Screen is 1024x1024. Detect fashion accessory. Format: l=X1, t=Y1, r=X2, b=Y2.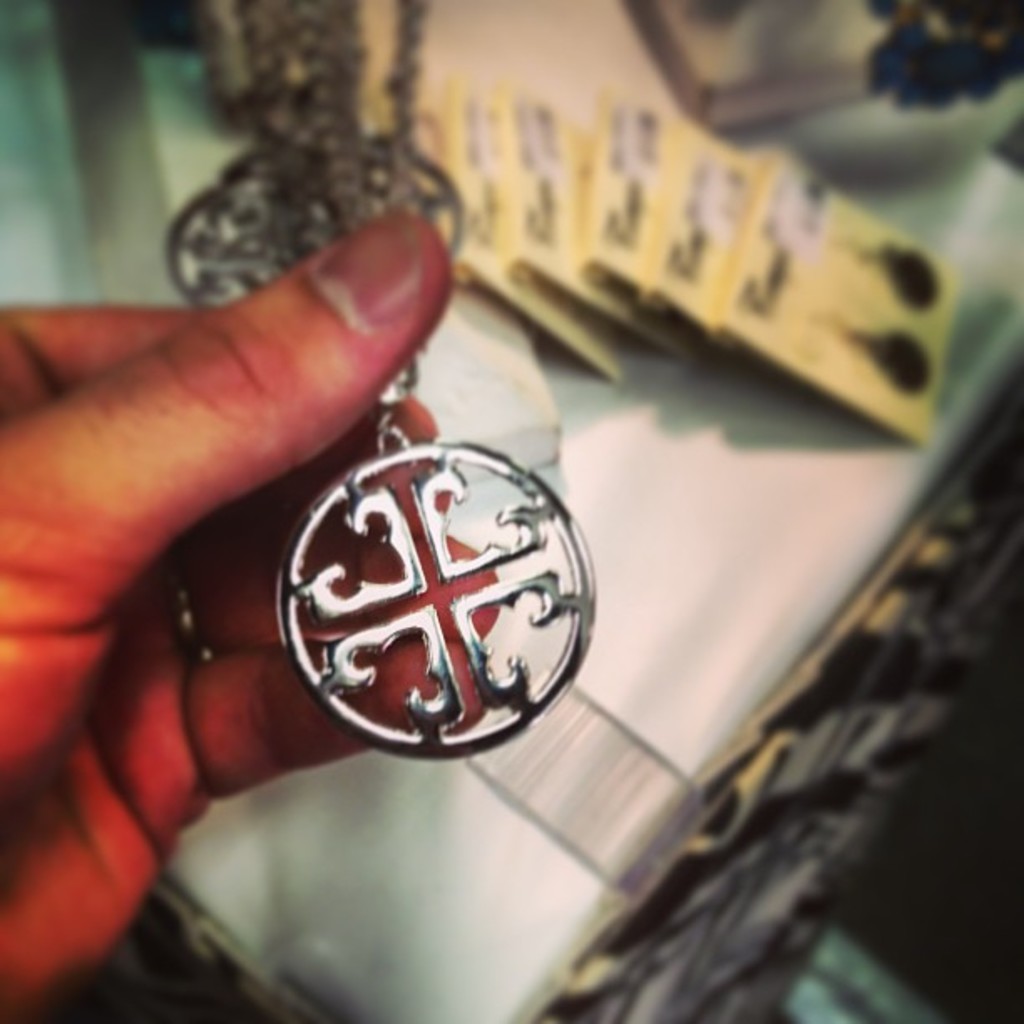
l=166, t=0, r=597, b=761.
